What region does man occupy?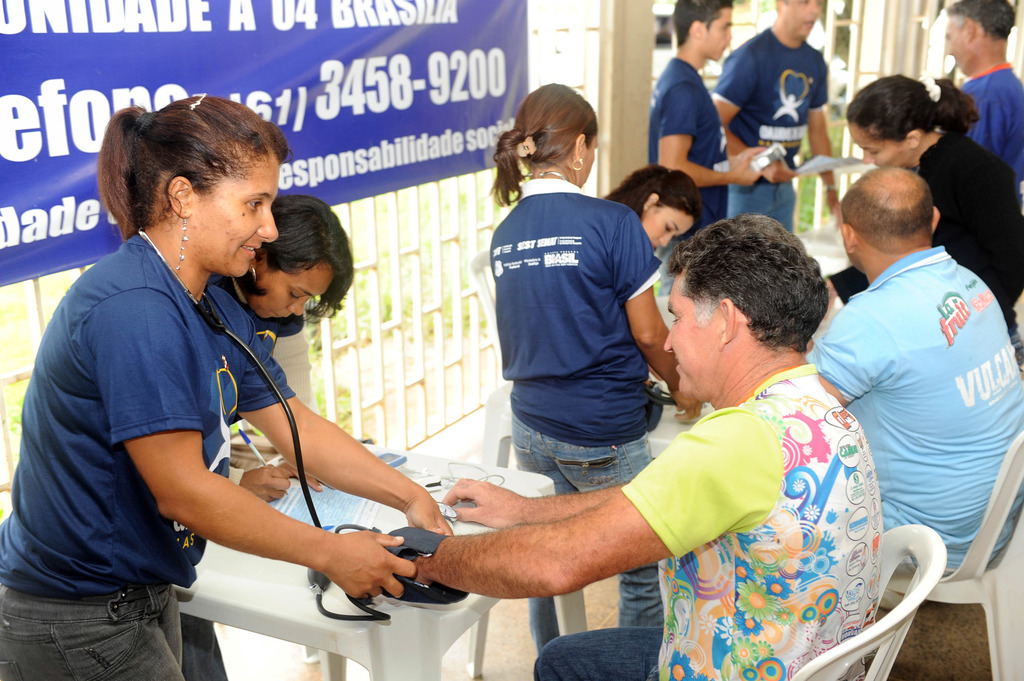
[928, 0, 1023, 209].
